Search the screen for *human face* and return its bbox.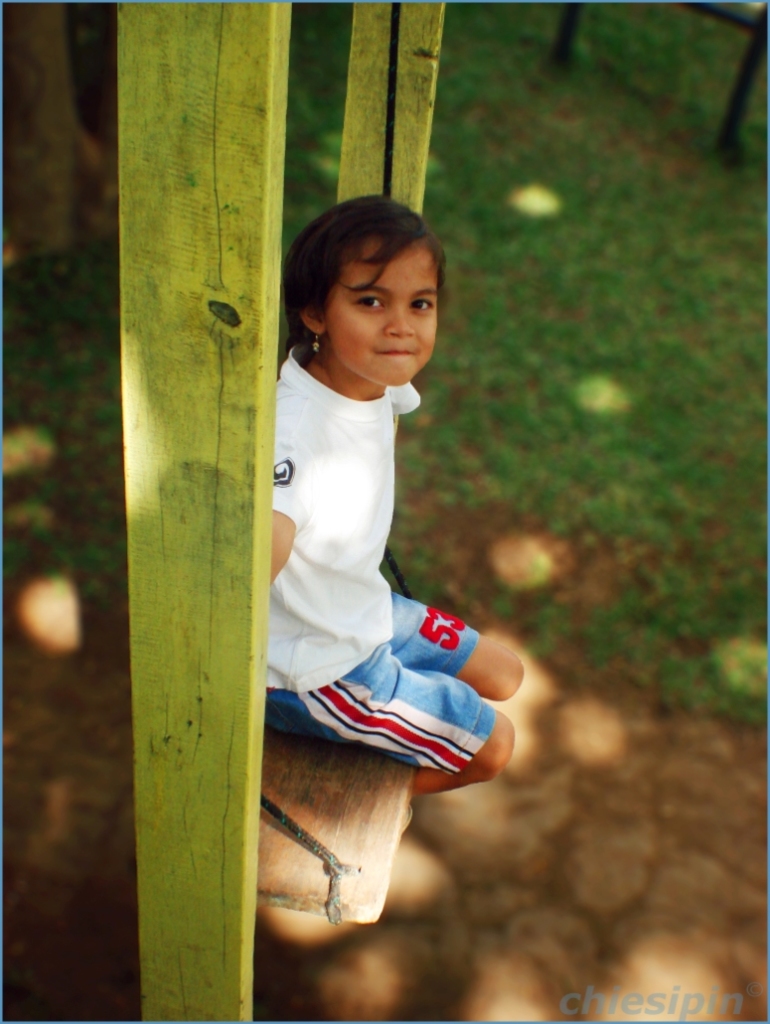
Found: 324/241/436/386.
